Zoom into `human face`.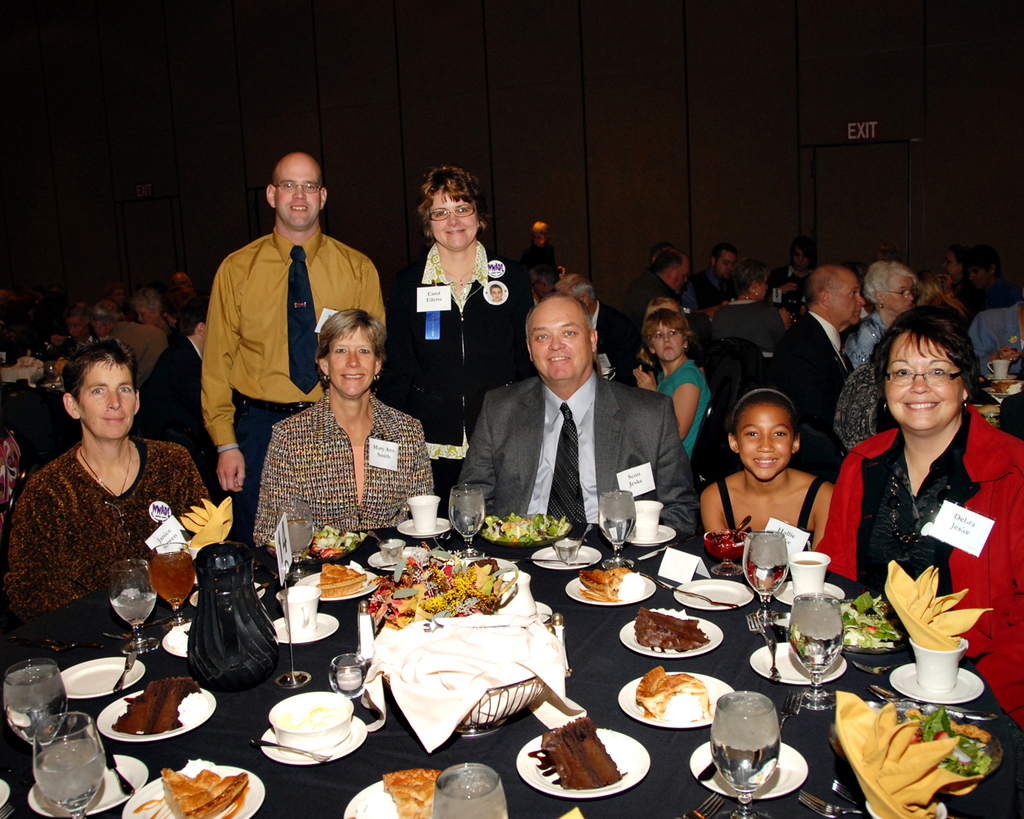
Zoom target: <box>759,273,770,302</box>.
